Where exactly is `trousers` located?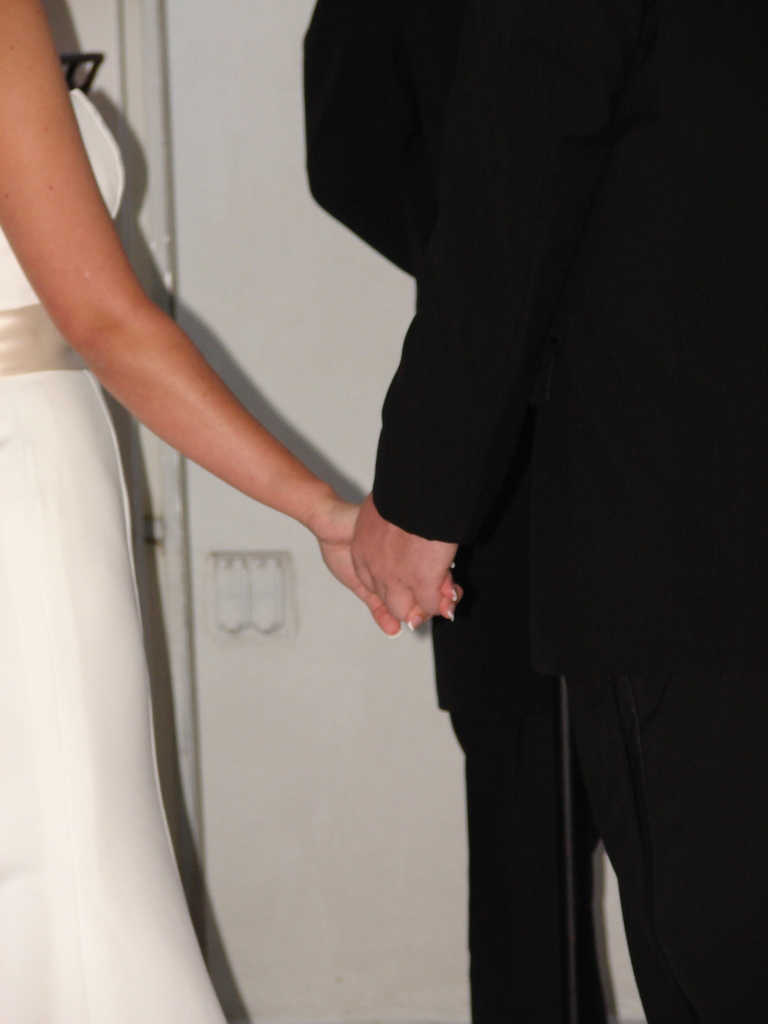
Its bounding box is locate(417, 601, 767, 1023).
